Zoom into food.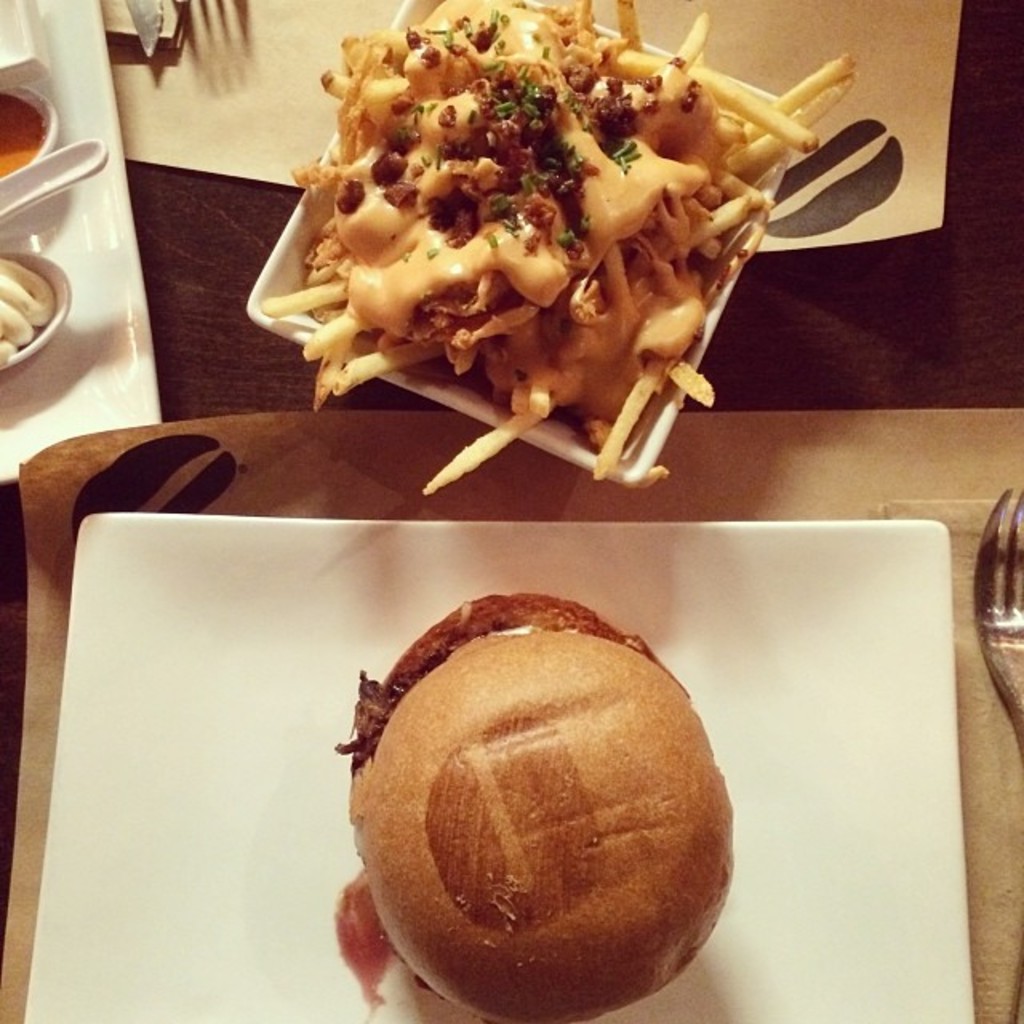
Zoom target: 0 256 59 363.
